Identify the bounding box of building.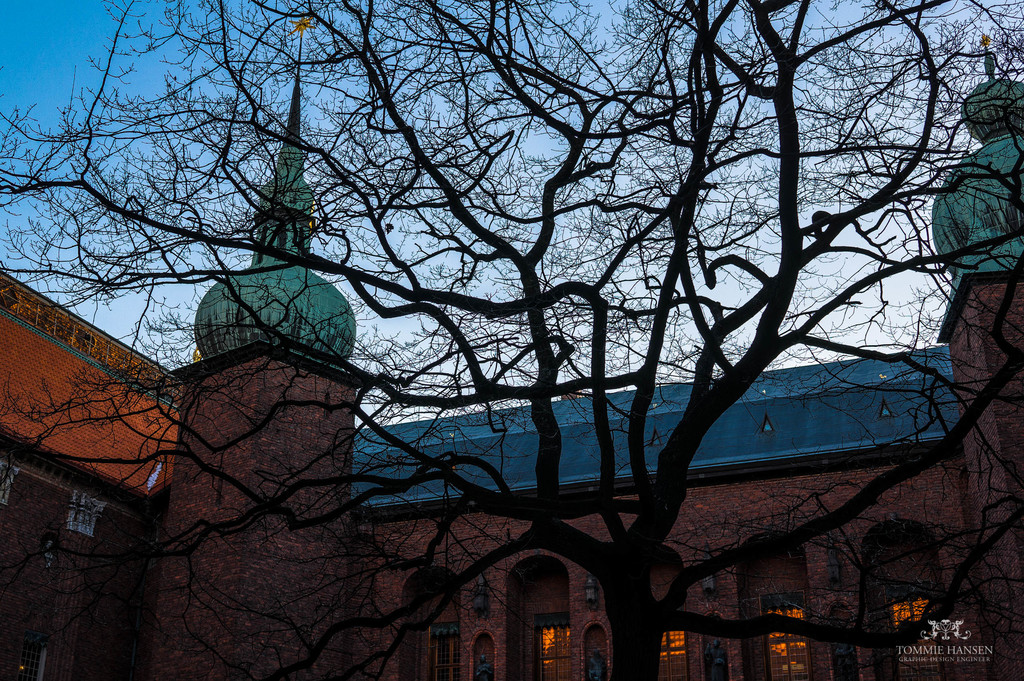
bbox=(0, 72, 1023, 680).
